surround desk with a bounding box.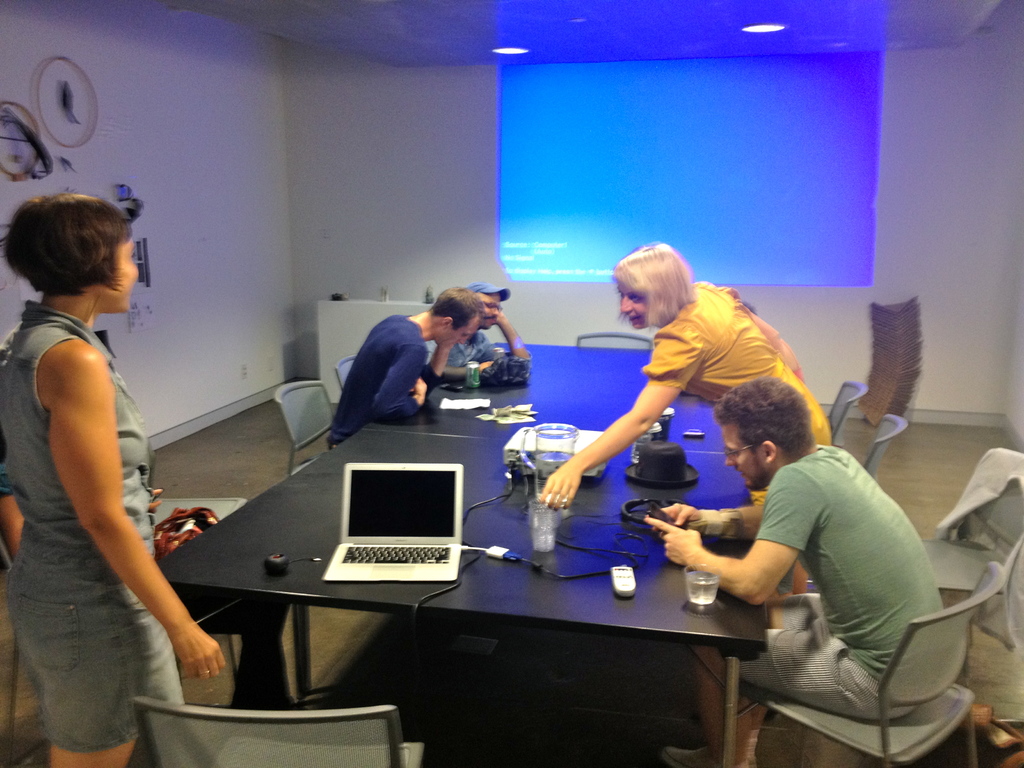
BBox(161, 344, 767, 757).
